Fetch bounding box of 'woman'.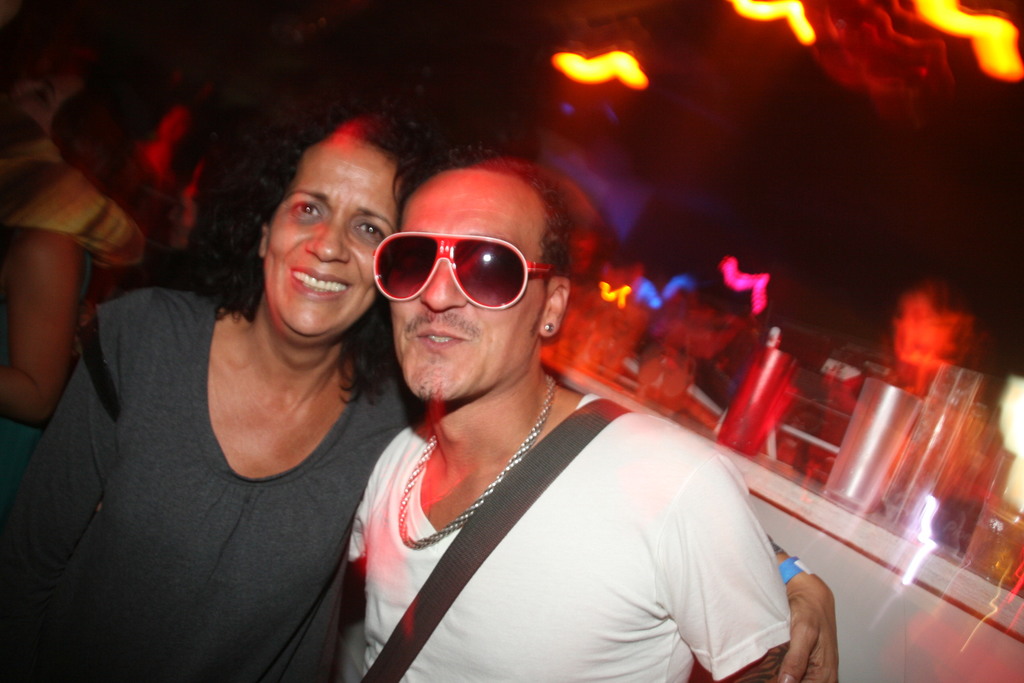
Bbox: BBox(44, 85, 451, 675).
